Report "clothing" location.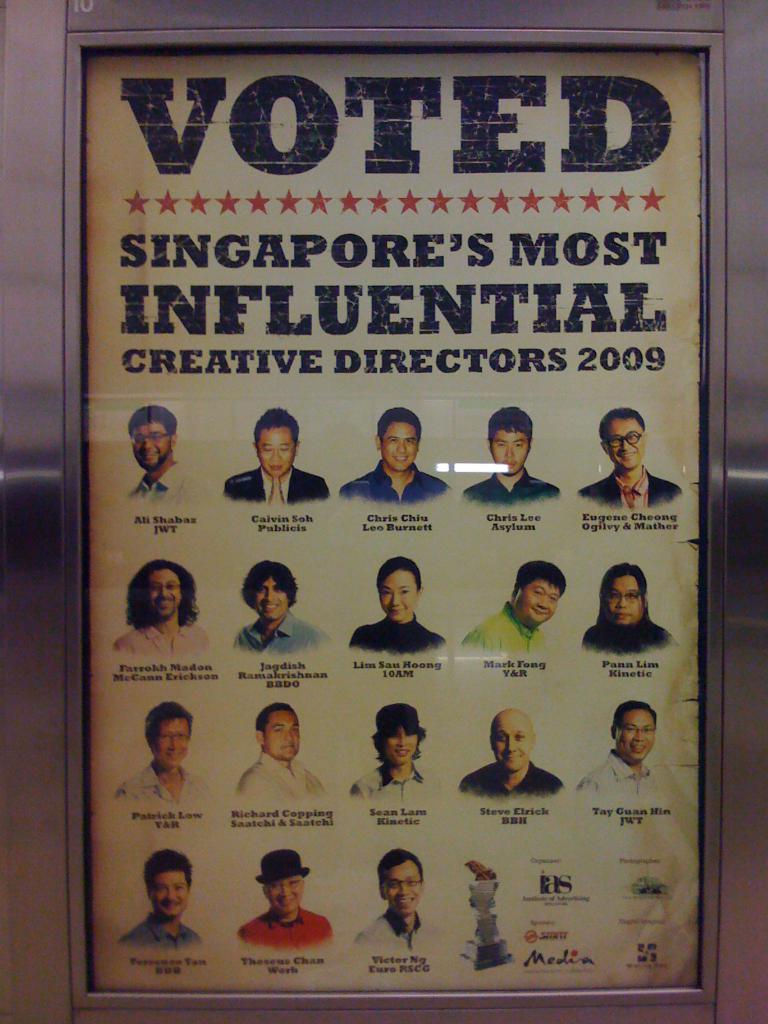
Report: pyautogui.locateOnScreen(230, 605, 335, 657).
